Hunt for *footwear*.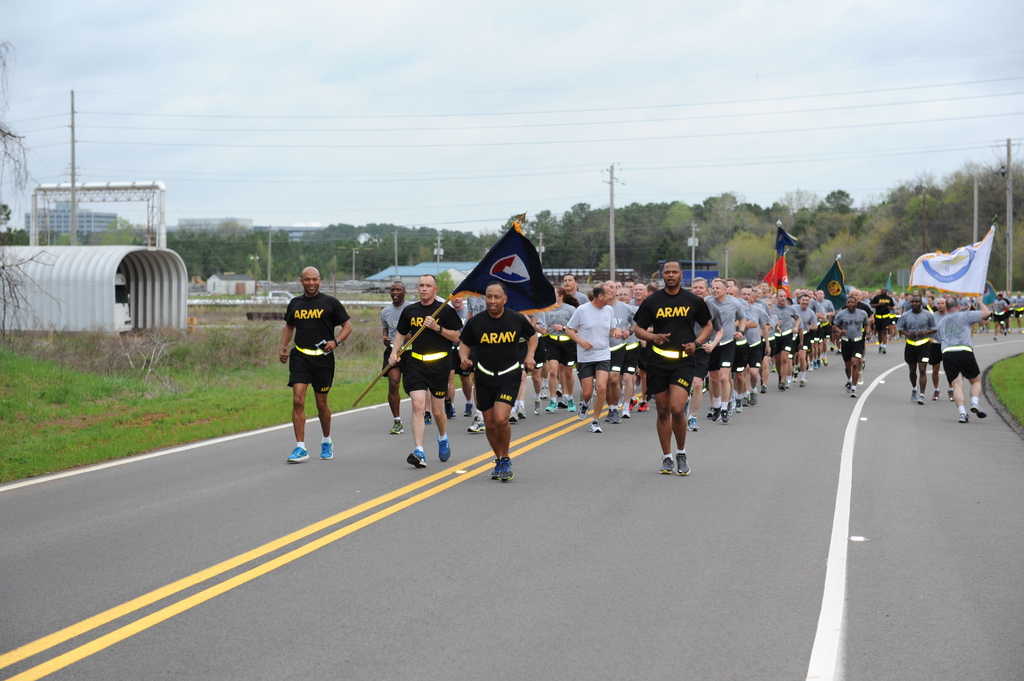
Hunted down at pyautogui.locateOnScreen(463, 405, 474, 417).
